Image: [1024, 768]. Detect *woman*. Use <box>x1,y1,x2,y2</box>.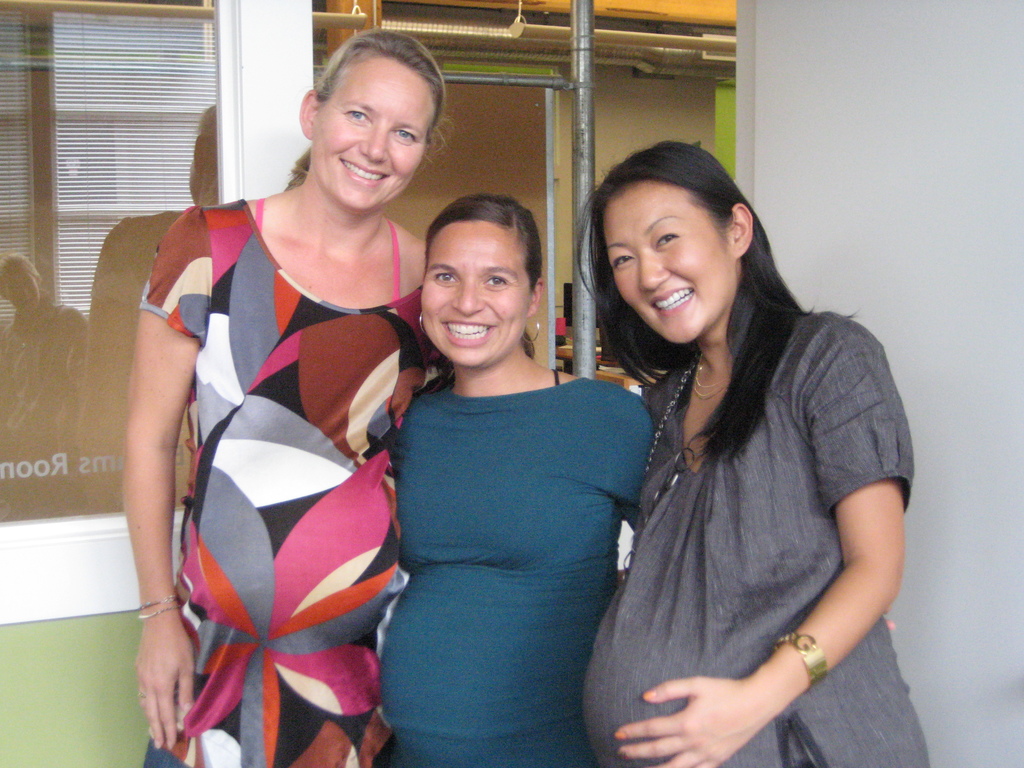
<box>378,193,660,767</box>.
